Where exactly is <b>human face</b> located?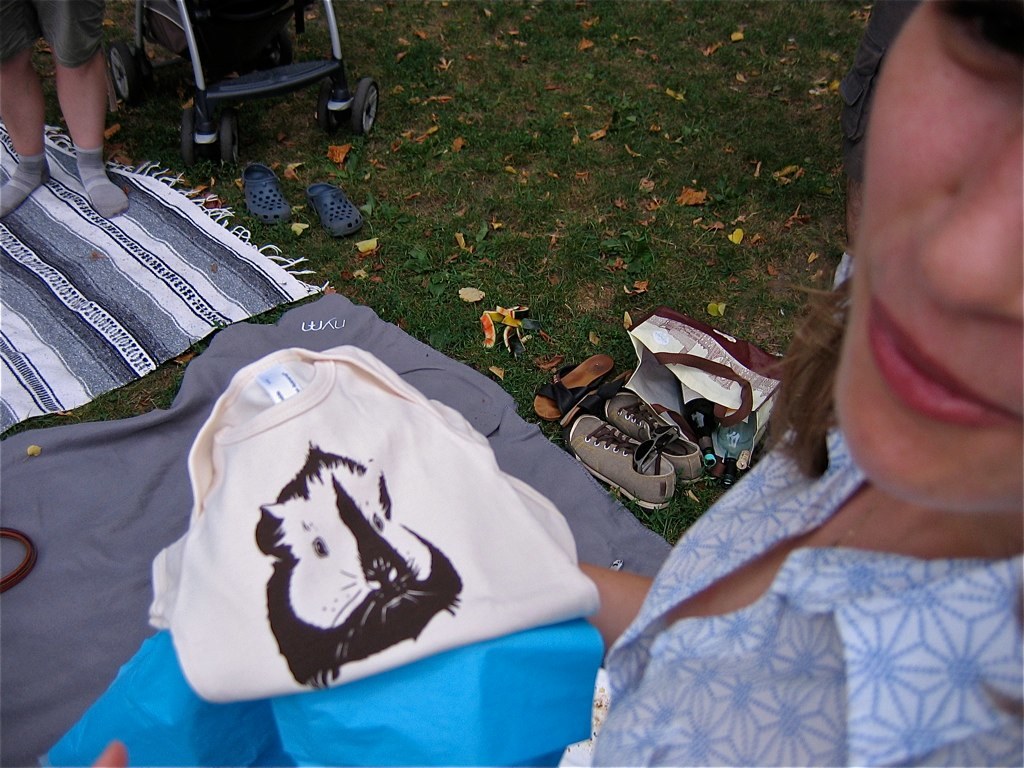
Its bounding box is 832:0:1020:508.
